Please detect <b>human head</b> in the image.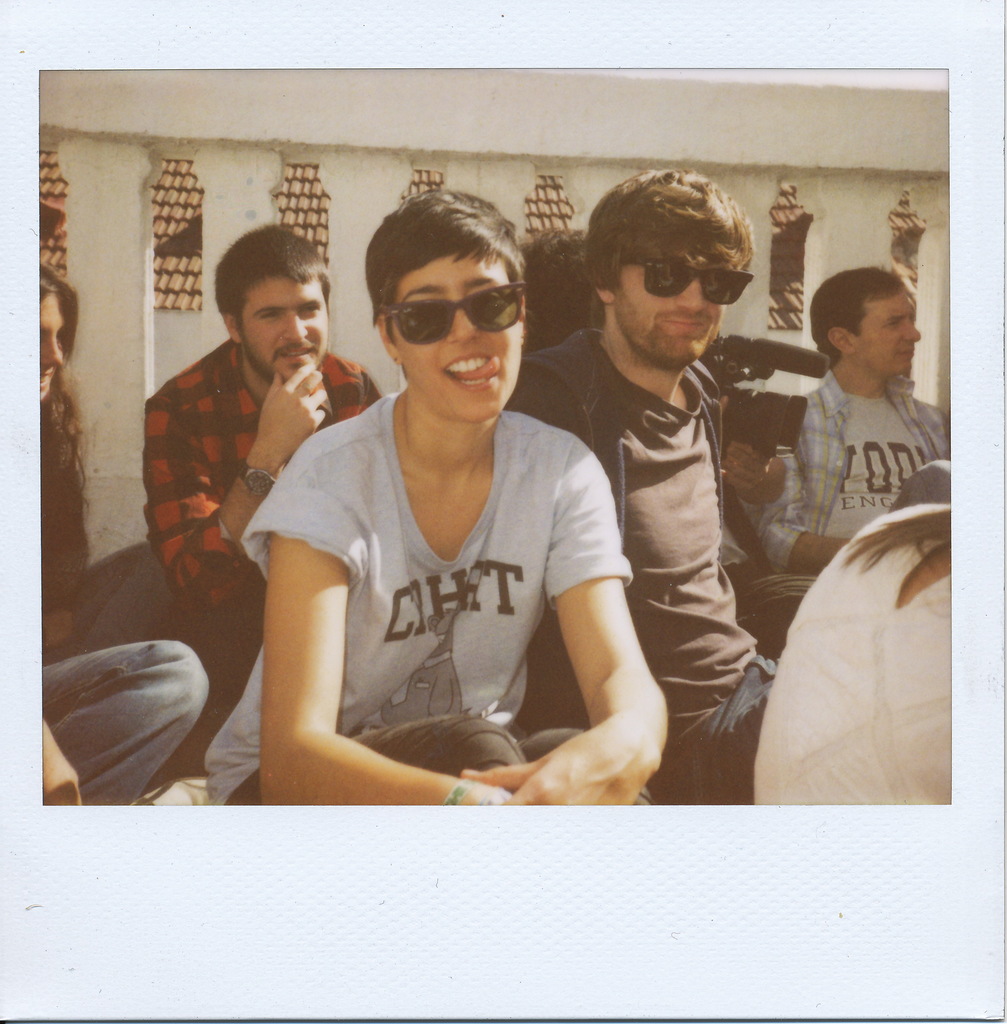
(356,181,558,420).
